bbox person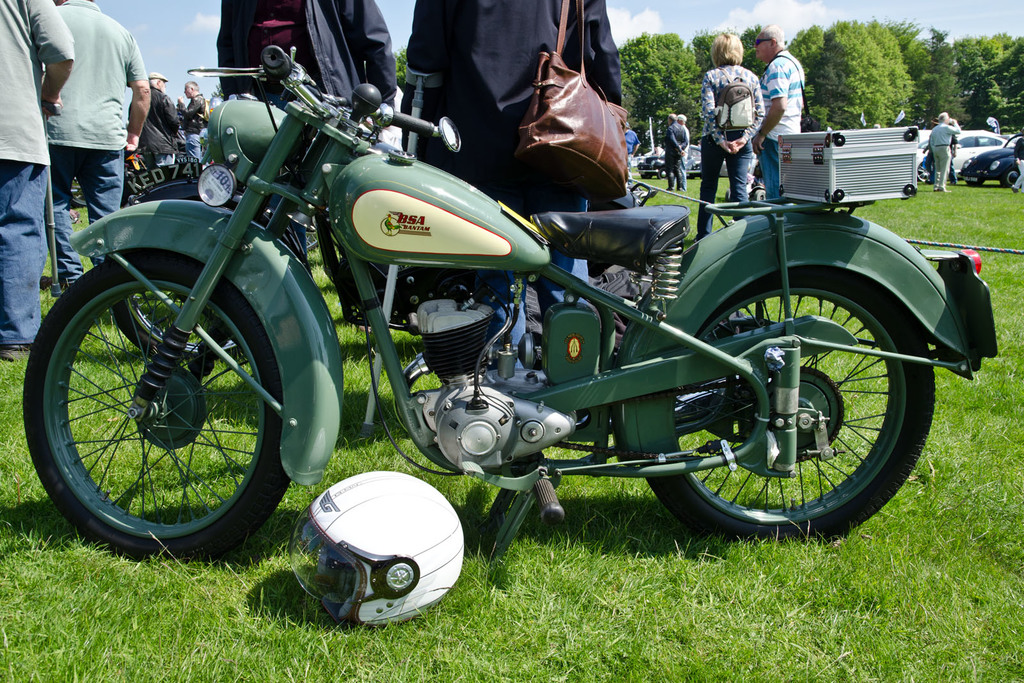
crop(660, 109, 686, 181)
